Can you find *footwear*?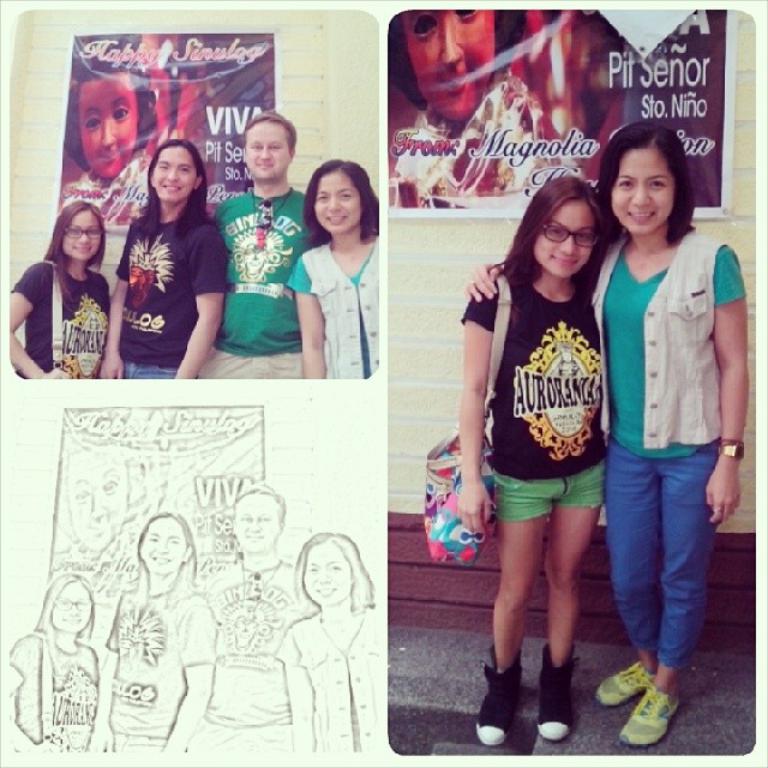
Yes, bounding box: <box>596,661,658,702</box>.
